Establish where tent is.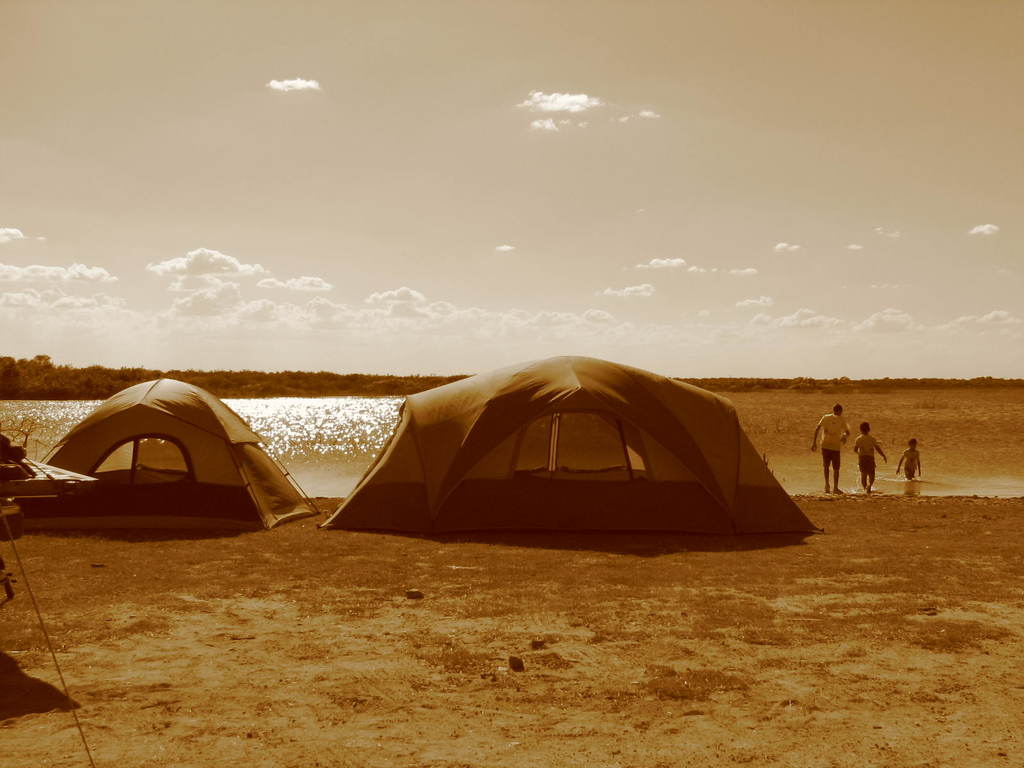
Established at 323:364:830:558.
